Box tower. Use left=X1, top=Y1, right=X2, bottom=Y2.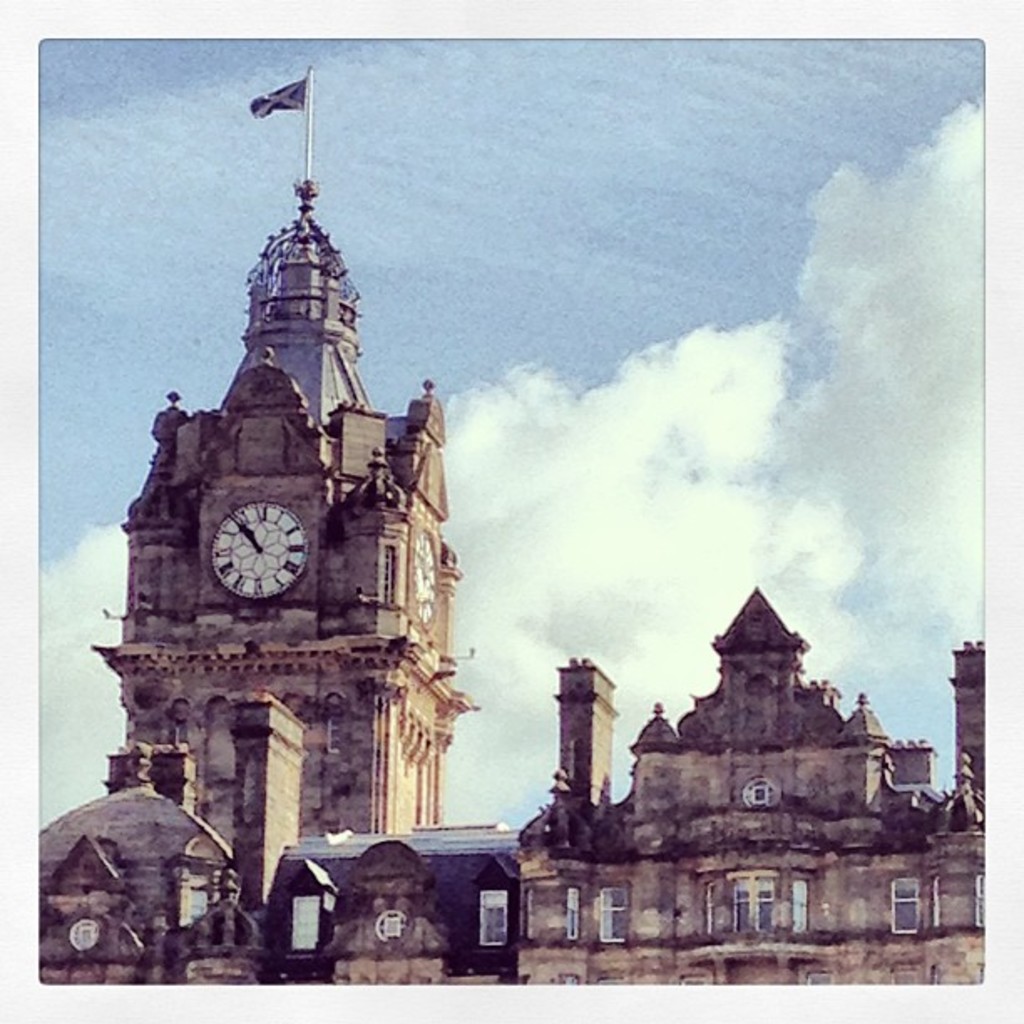
left=714, top=594, right=801, bottom=750.
